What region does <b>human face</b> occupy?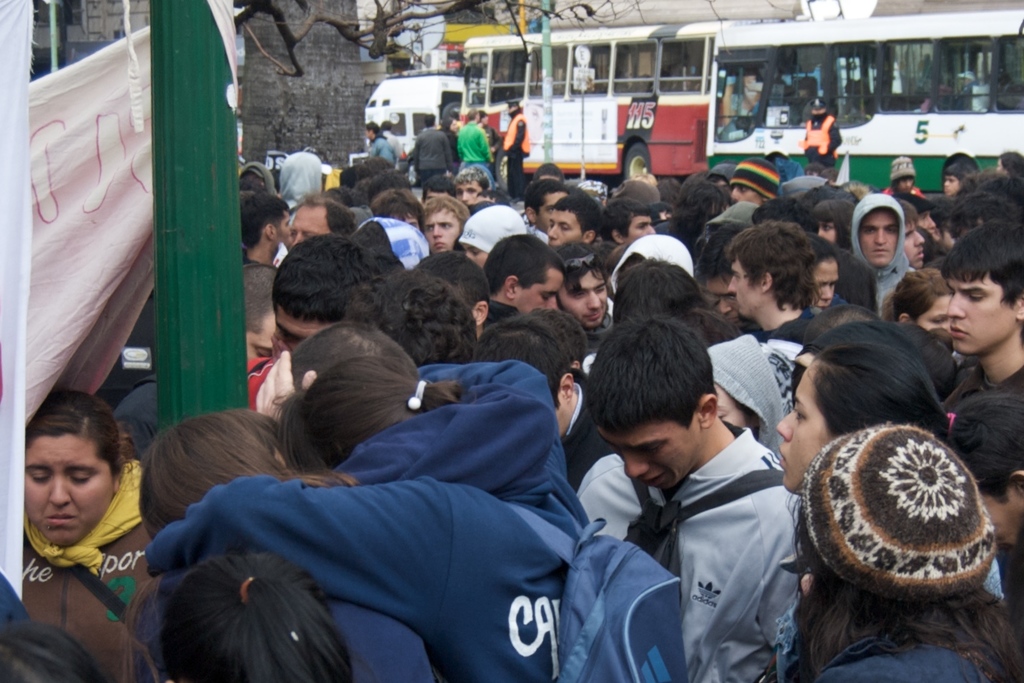
bbox=(944, 176, 962, 195).
